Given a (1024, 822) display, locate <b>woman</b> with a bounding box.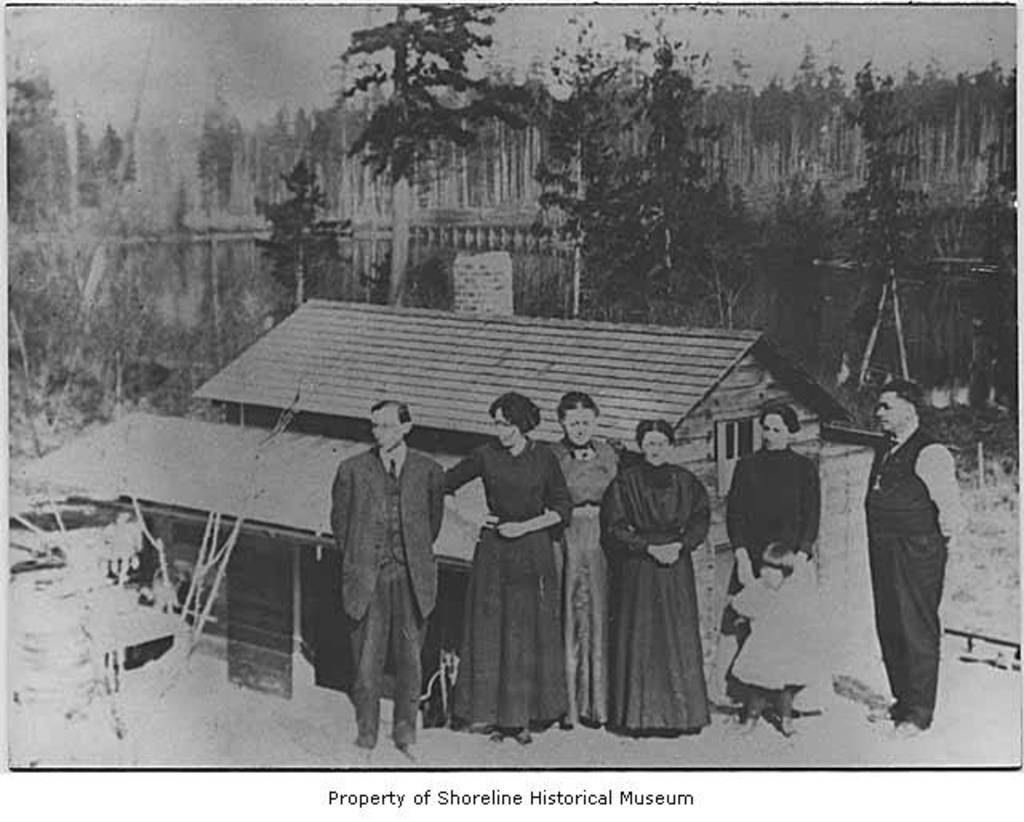
Located: bbox(707, 405, 835, 710).
